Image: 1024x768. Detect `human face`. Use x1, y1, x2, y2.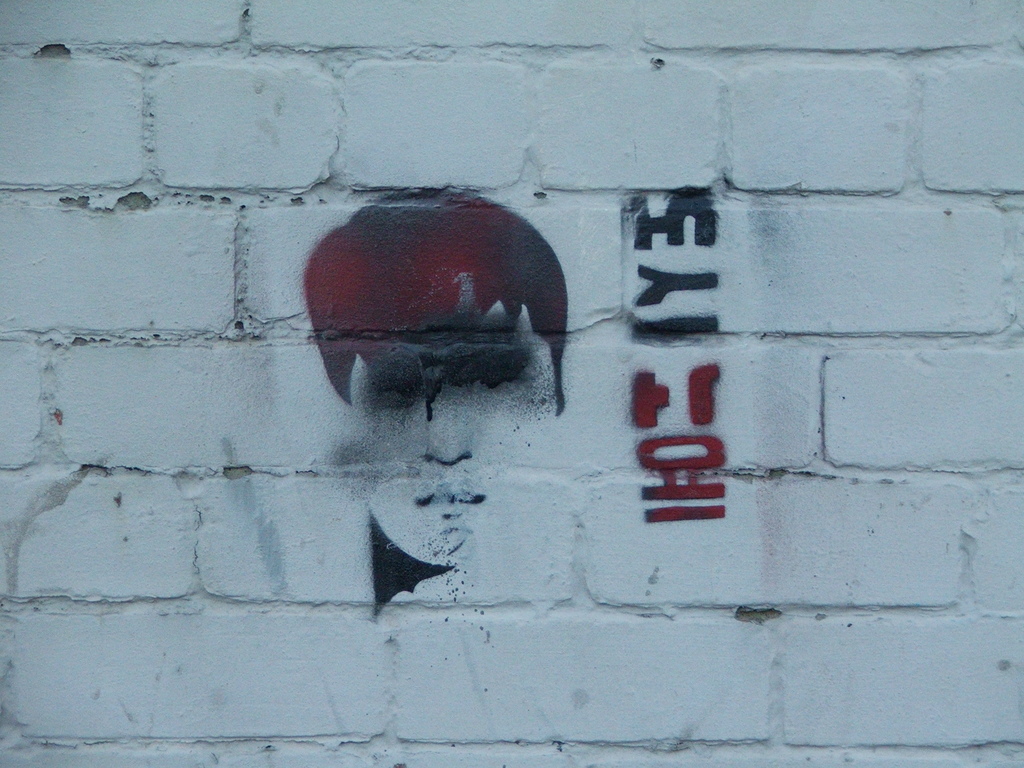
348, 307, 556, 566.
